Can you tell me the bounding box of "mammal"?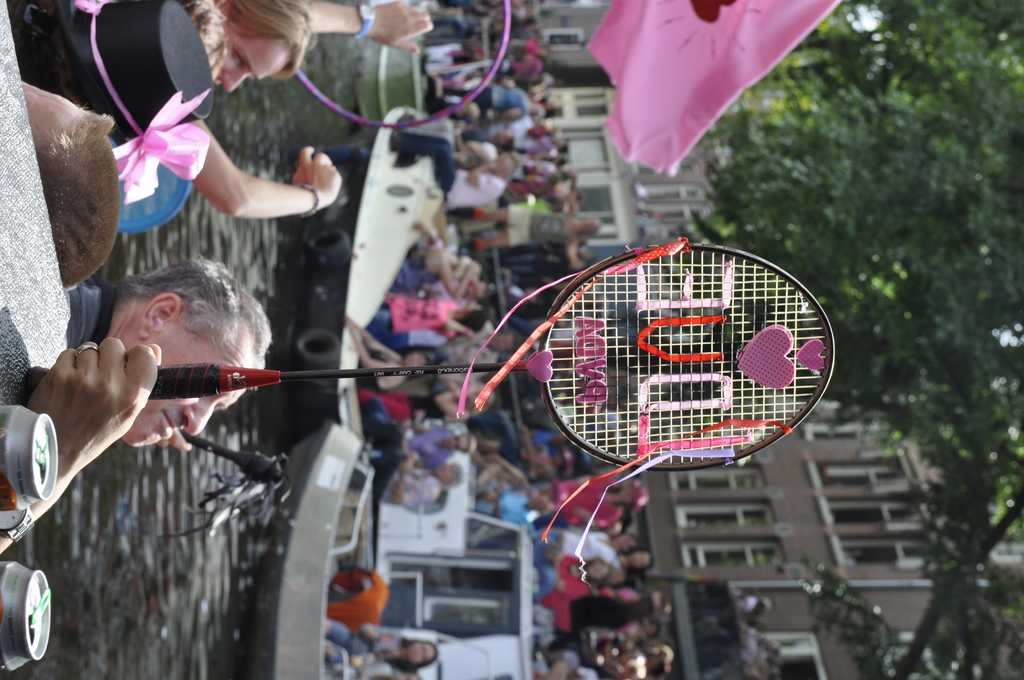
rect(0, 257, 273, 448).
